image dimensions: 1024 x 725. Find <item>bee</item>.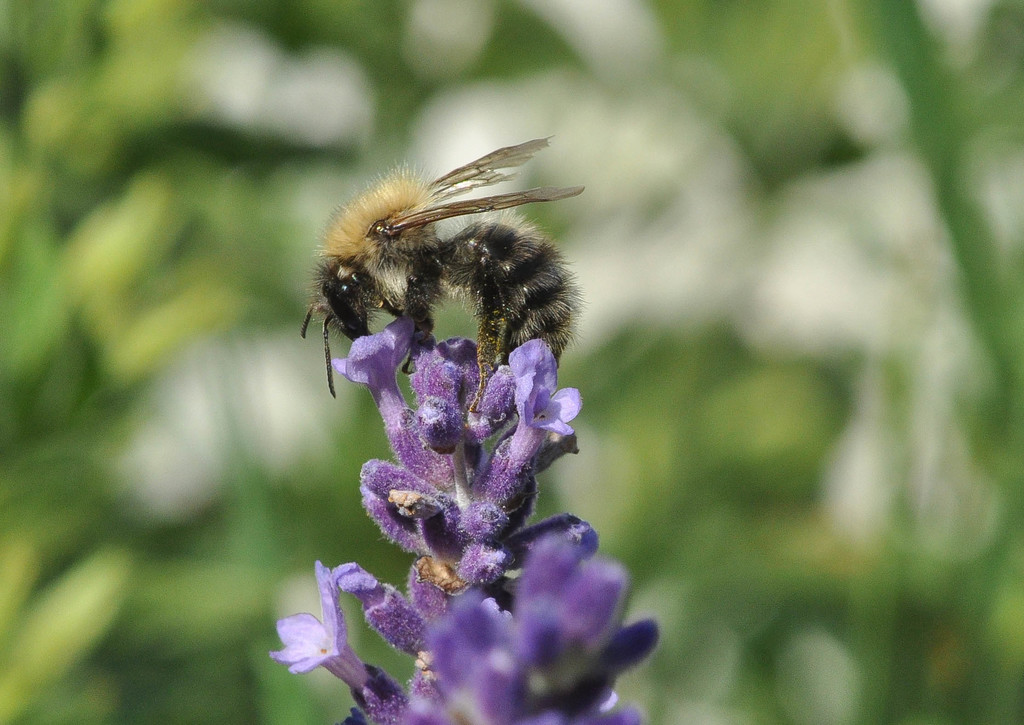
left=282, top=125, right=583, bottom=408.
